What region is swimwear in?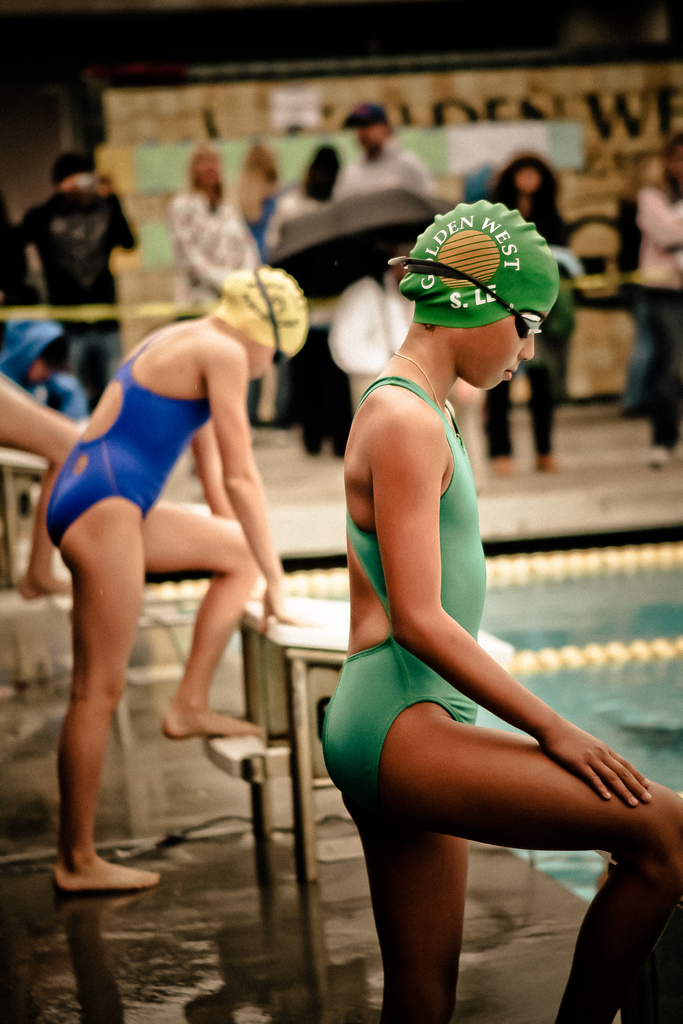
37, 328, 226, 552.
